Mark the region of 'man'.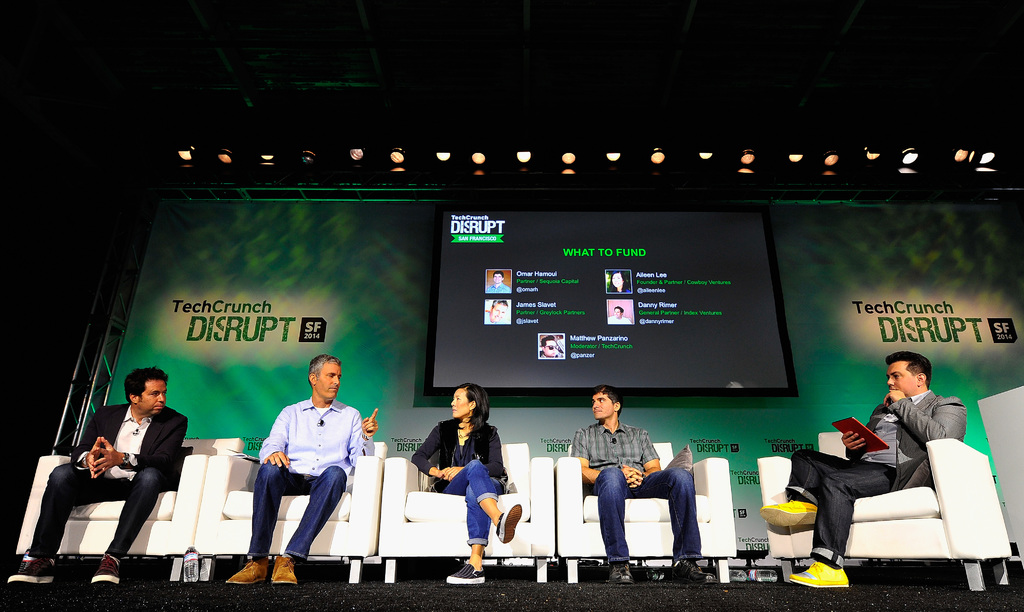
Region: crop(484, 298, 508, 326).
